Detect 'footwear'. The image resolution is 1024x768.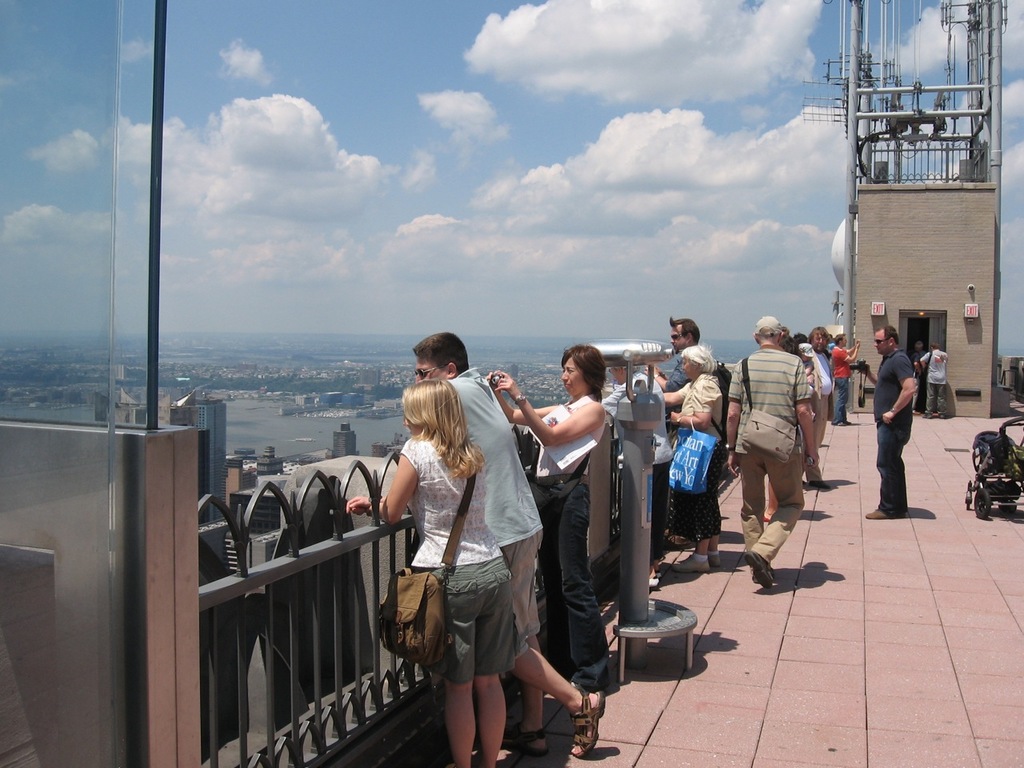
bbox(810, 480, 831, 492).
